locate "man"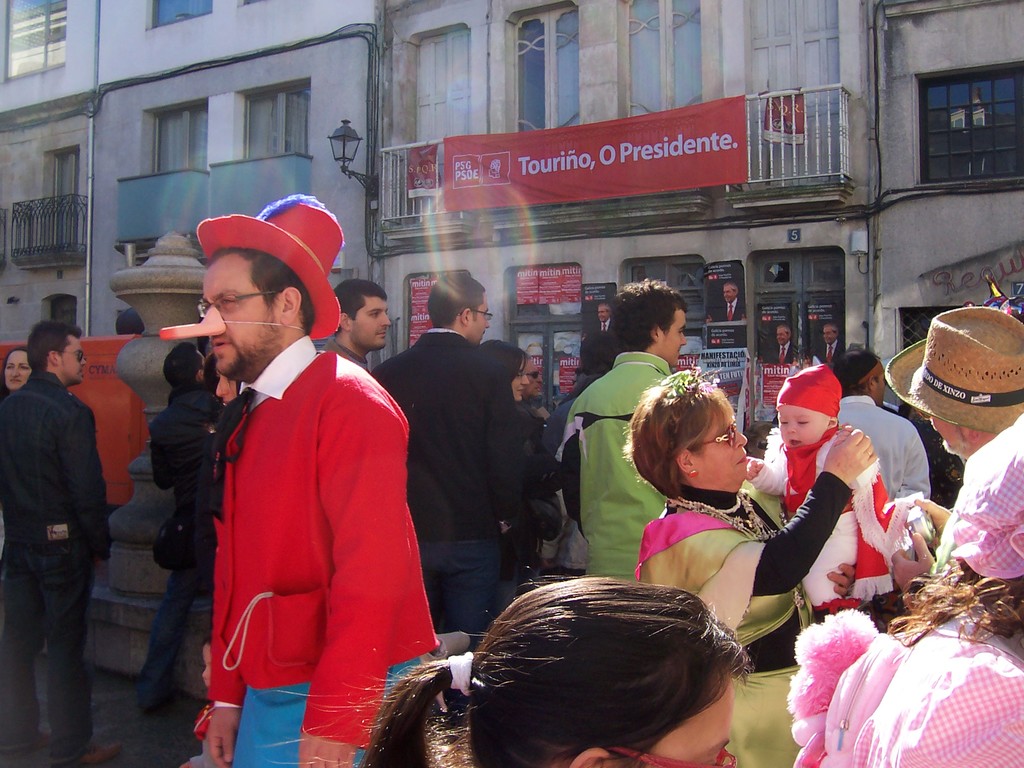
left=136, top=340, right=225, bottom=718
